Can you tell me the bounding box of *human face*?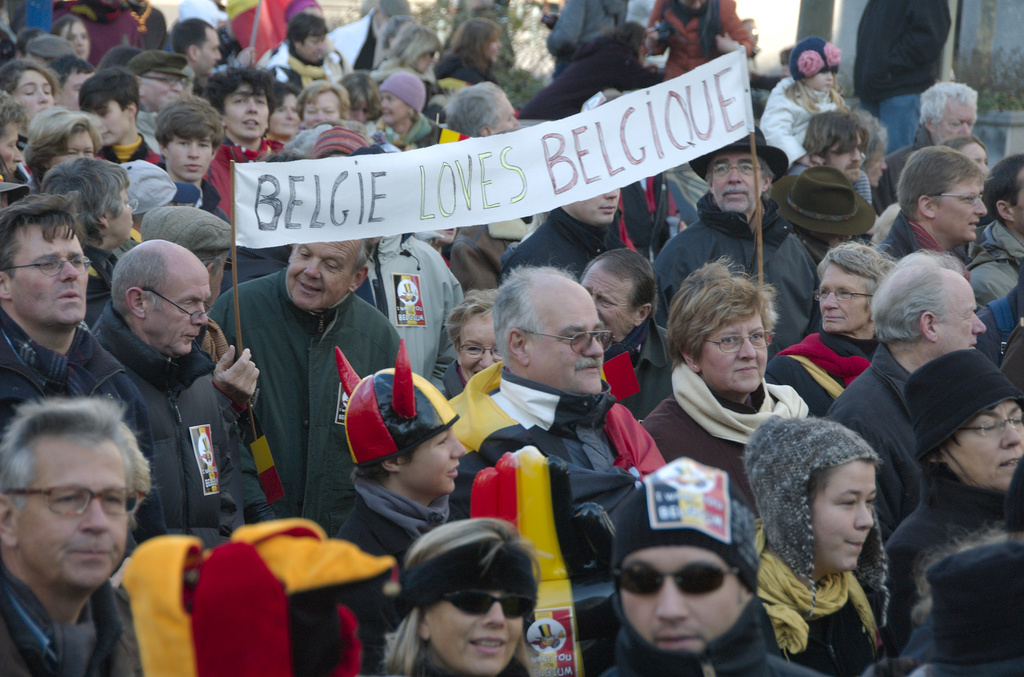
268,87,302,137.
